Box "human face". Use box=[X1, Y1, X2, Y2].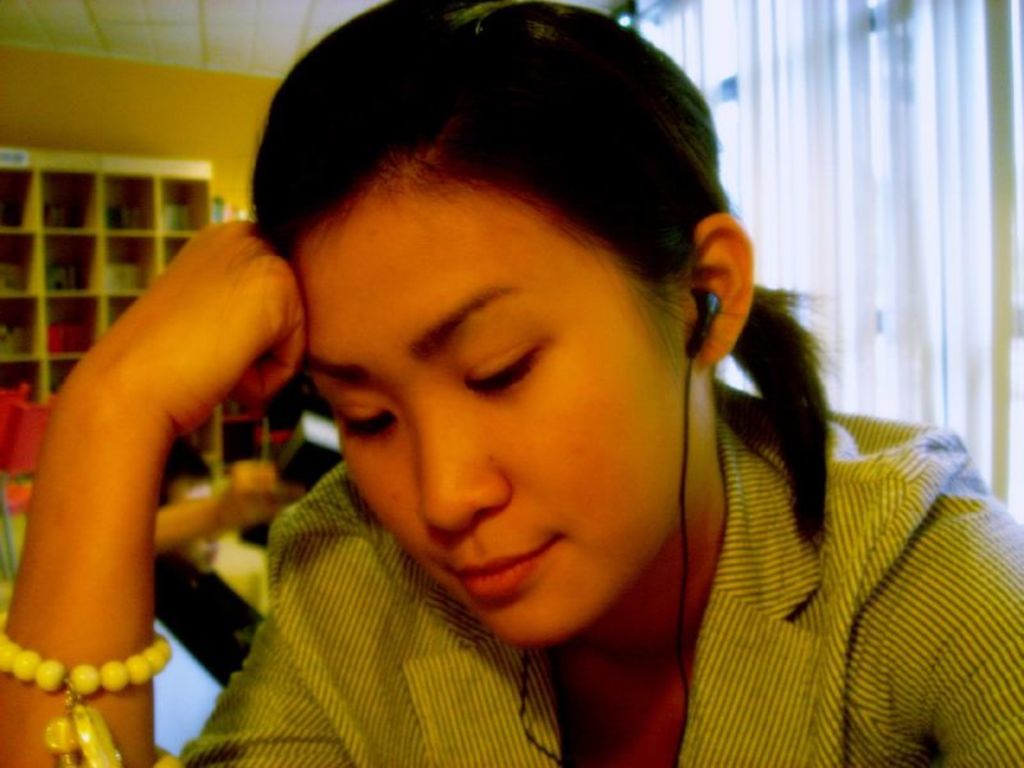
box=[293, 200, 684, 652].
